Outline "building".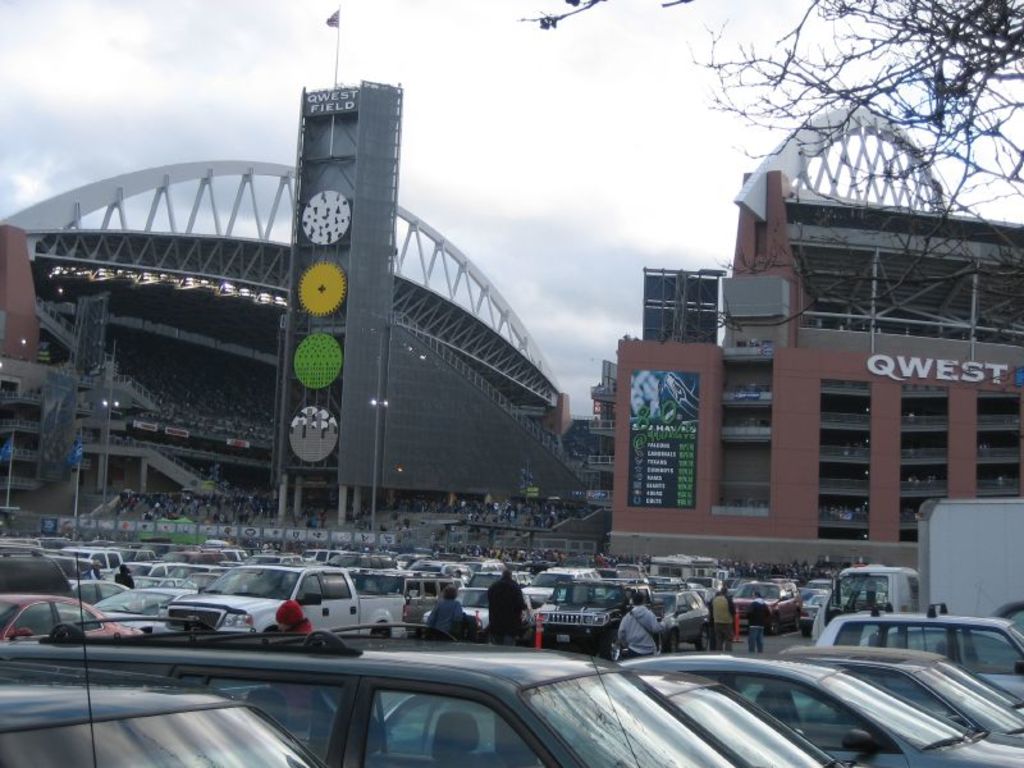
Outline: bbox=[581, 104, 1023, 580].
